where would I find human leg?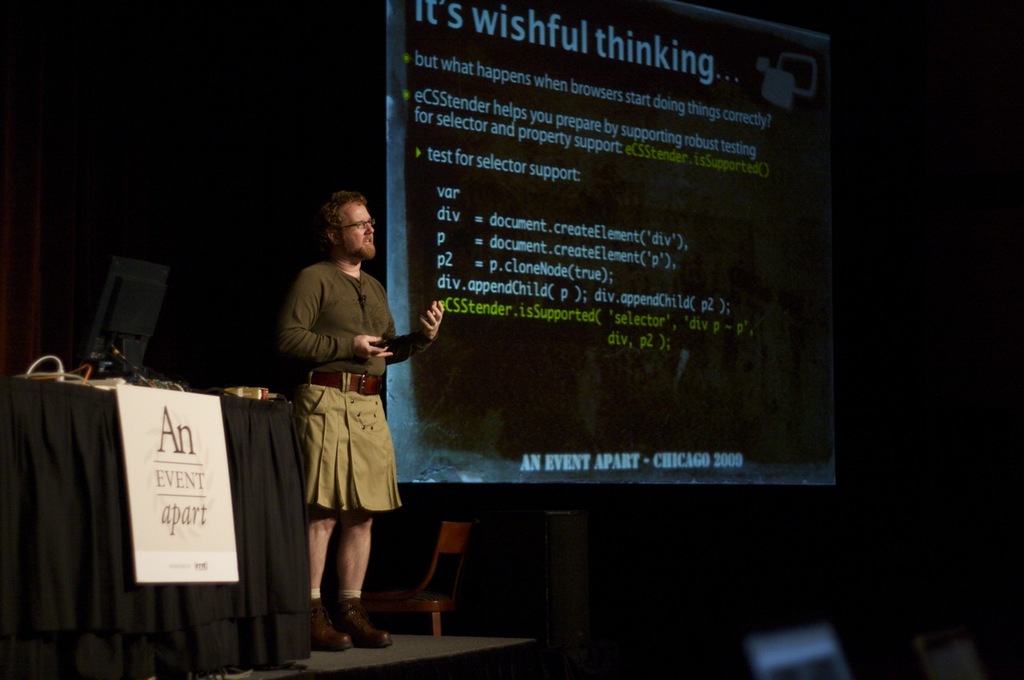
At region(329, 506, 392, 643).
